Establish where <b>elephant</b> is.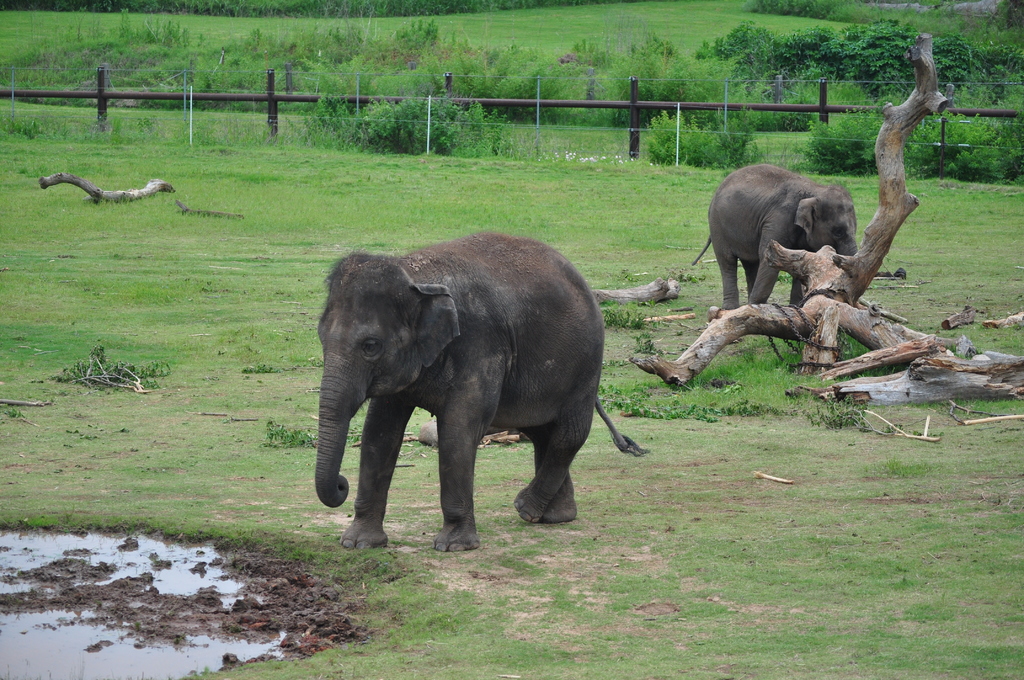
Established at x1=707 y1=163 x2=850 y2=366.
